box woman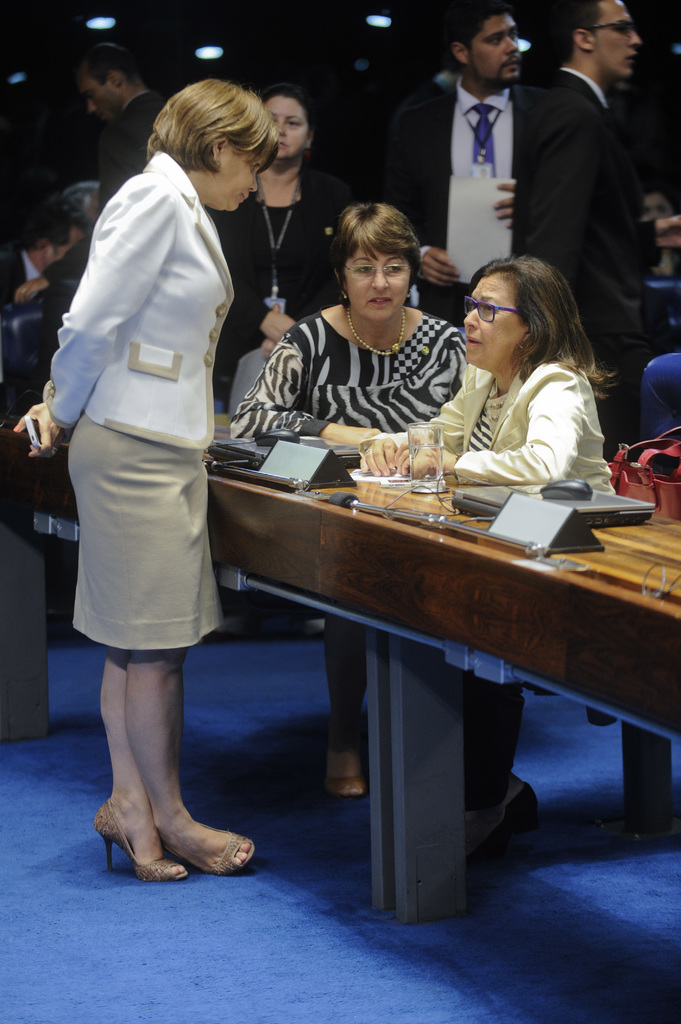
l=220, t=206, r=469, b=804
